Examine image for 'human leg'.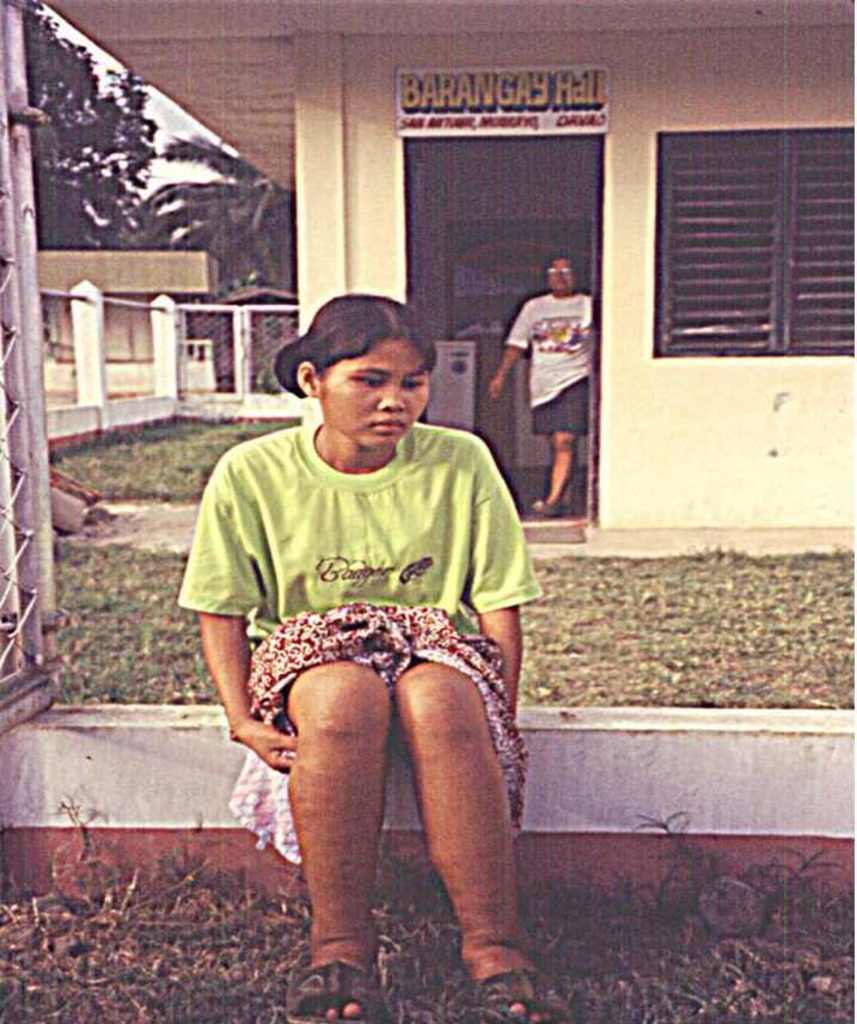
Examination result: 280,664,396,1023.
